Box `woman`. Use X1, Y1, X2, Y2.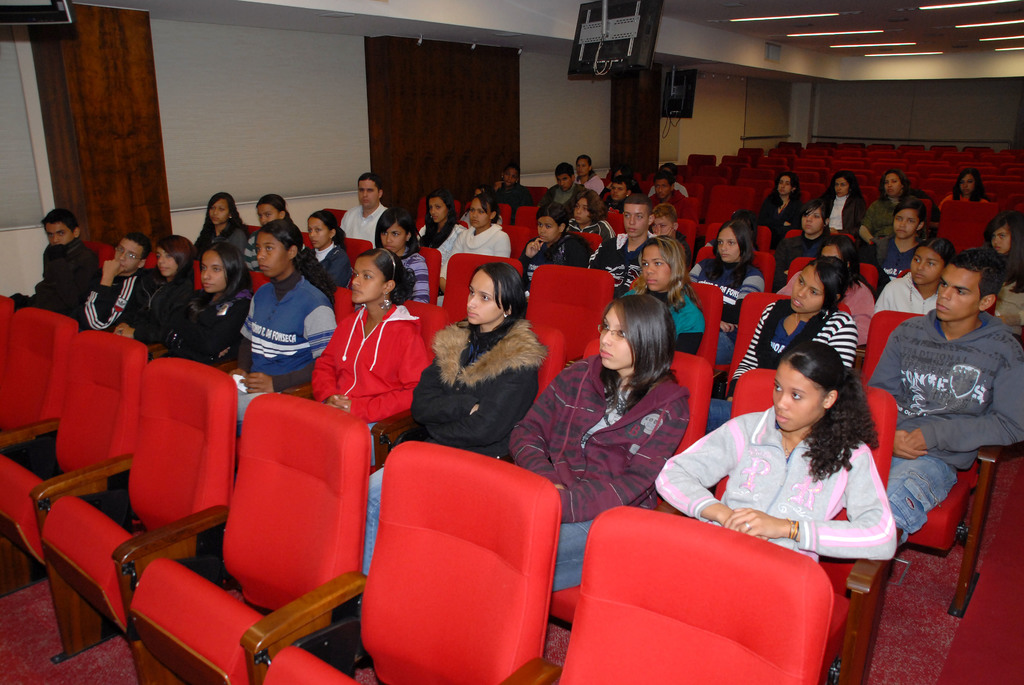
520, 205, 583, 290.
